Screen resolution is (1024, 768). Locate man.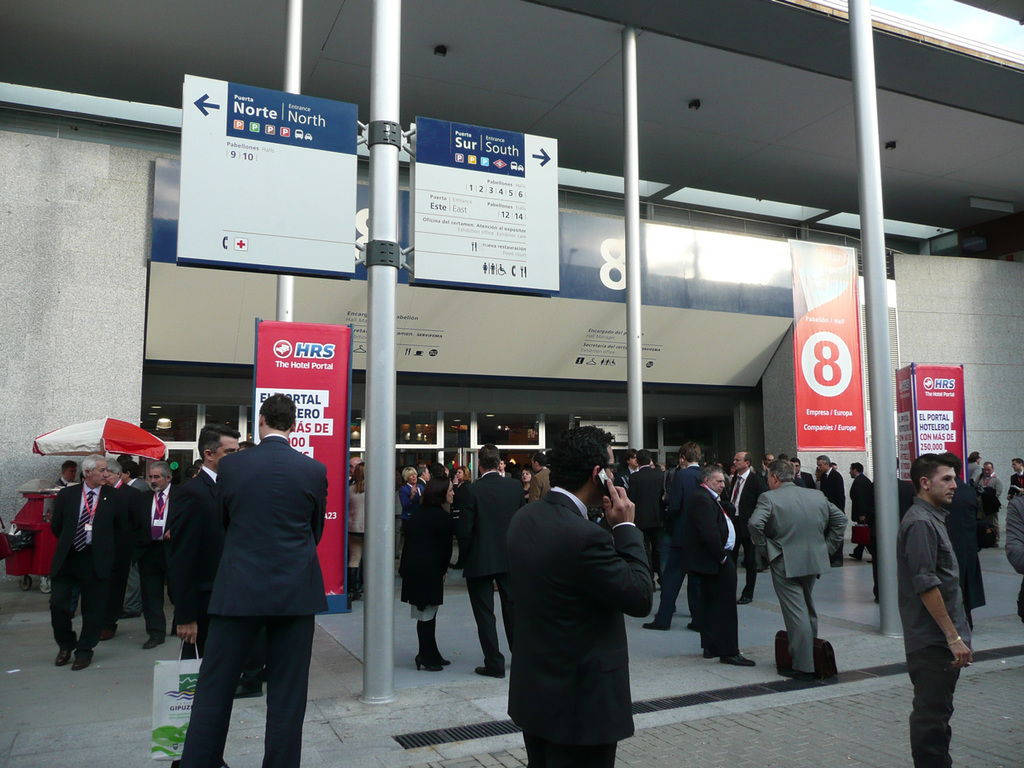
x1=751, y1=459, x2=851, y2=676.
